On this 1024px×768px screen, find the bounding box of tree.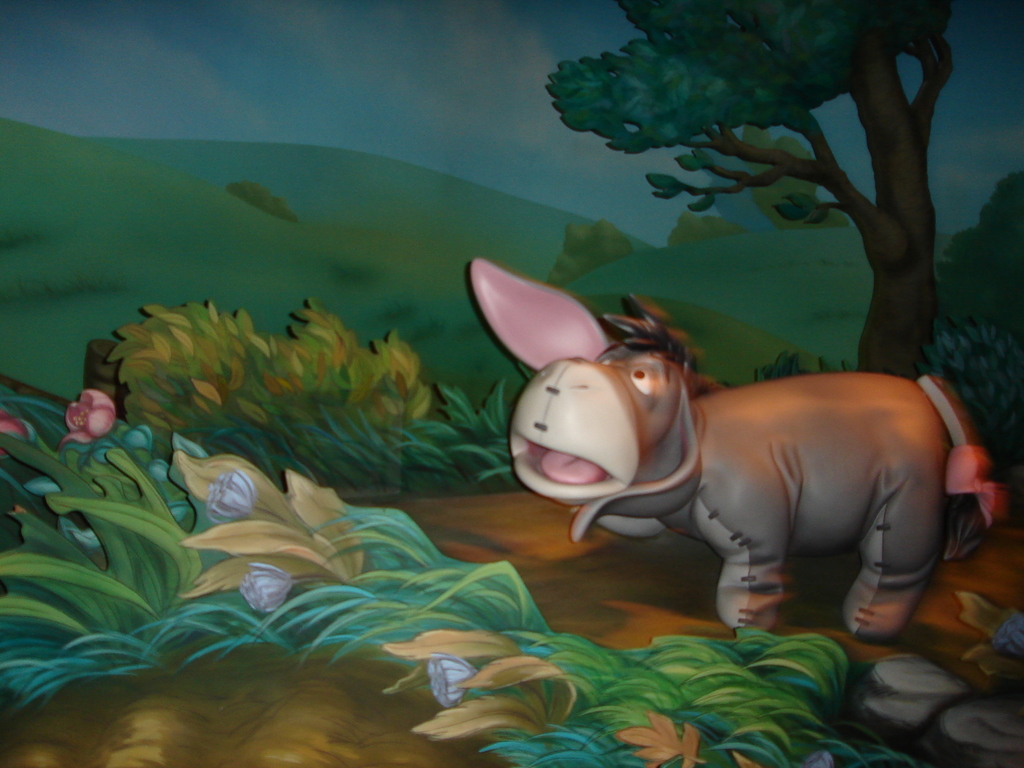
Bounding box: (left=664, top=205, right=748, bottom=246).
